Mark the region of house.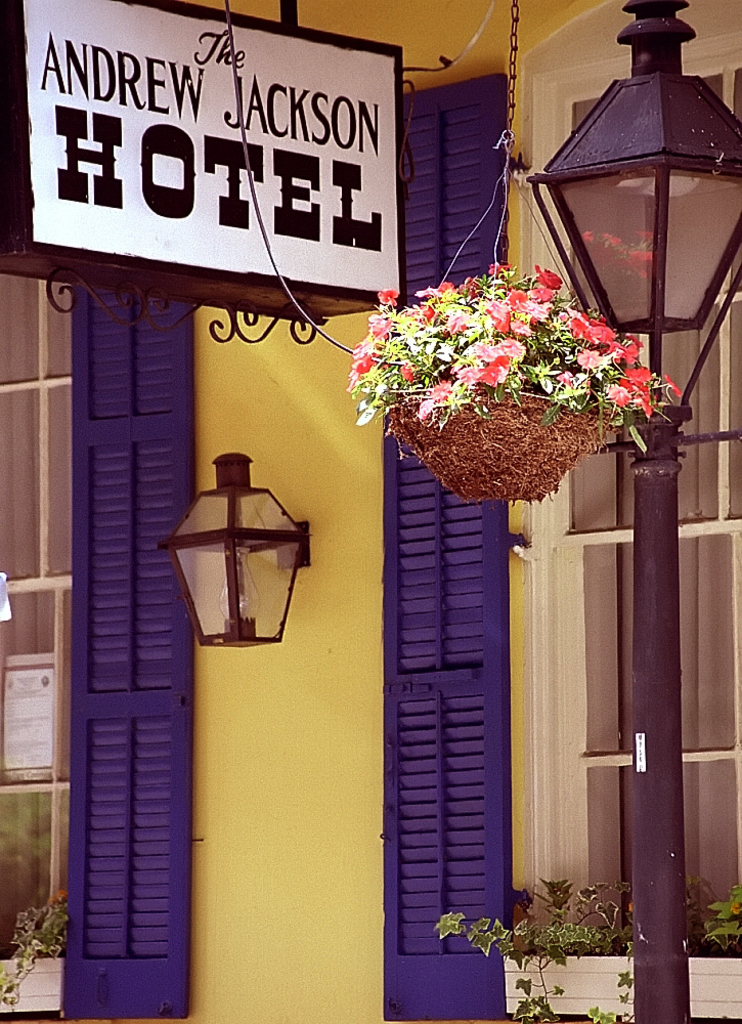
Region: x1=0 y1=0 x2=741 y2=1023.
